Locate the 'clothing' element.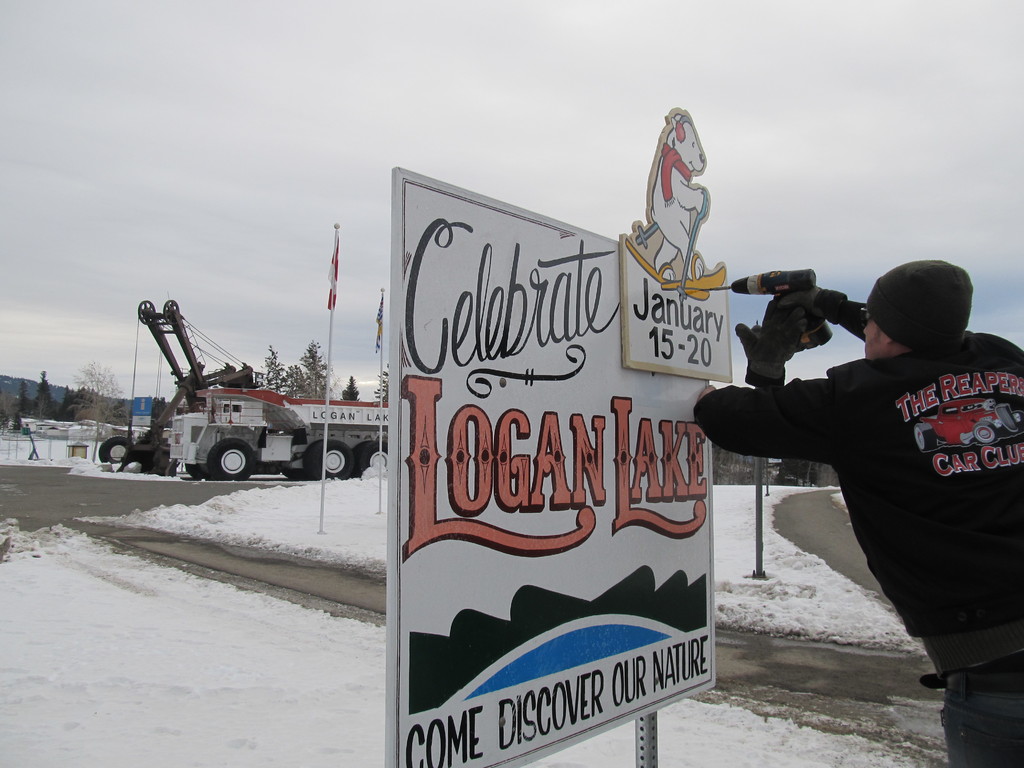
Element bbox: bbox=(691, 332, 1023, 767).
